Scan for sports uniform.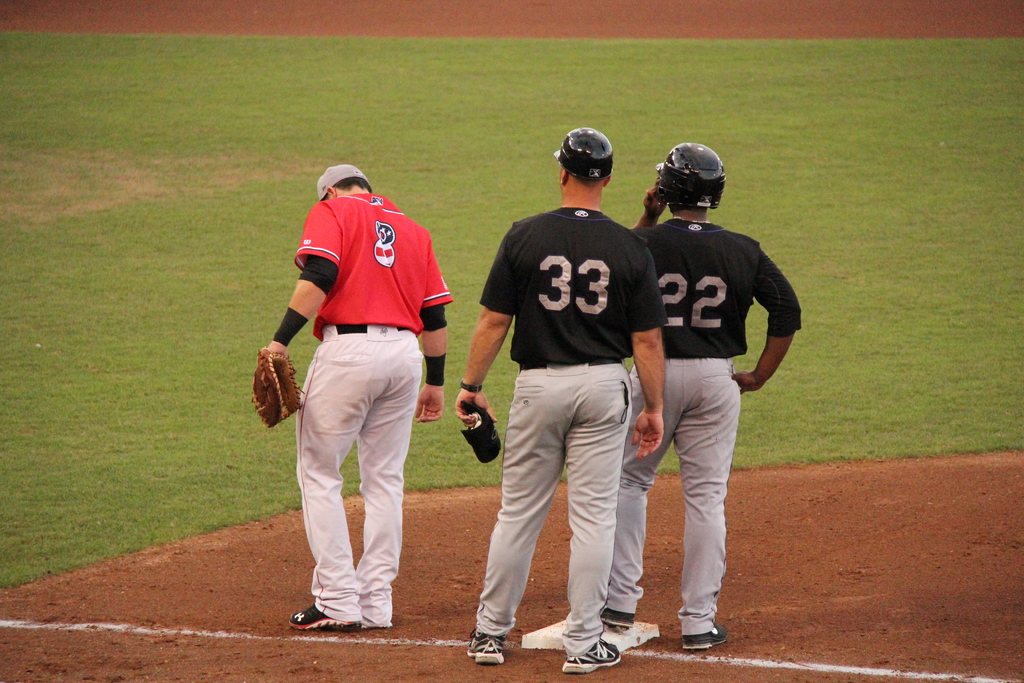
Scan result: (467, 128, 666, 672).
